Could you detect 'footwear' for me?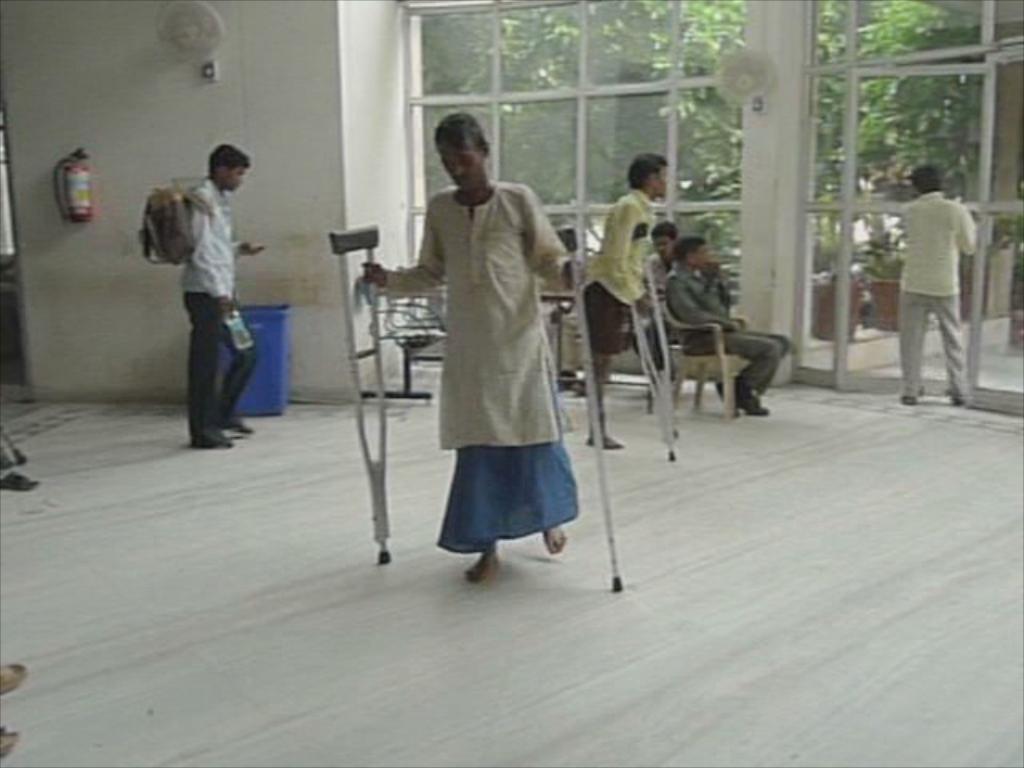
Detection result: [x1=736, y1=382, x2=768, y2=413].
